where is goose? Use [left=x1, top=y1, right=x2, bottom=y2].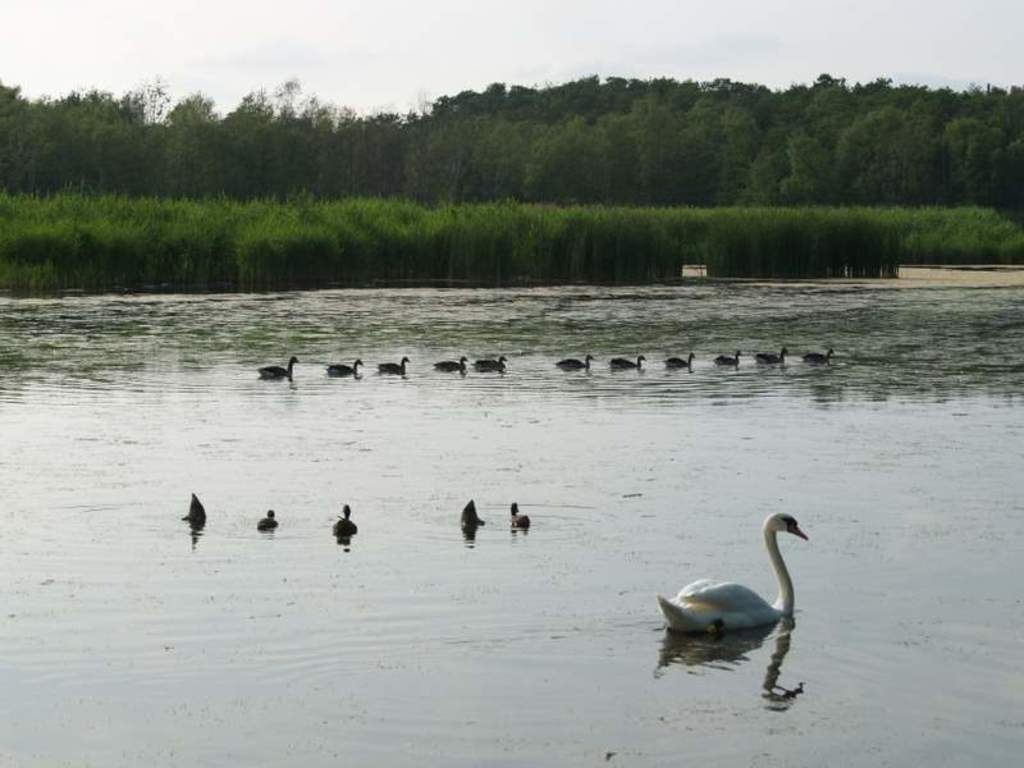
[left=260, top=506, right=279, bottom=529].
